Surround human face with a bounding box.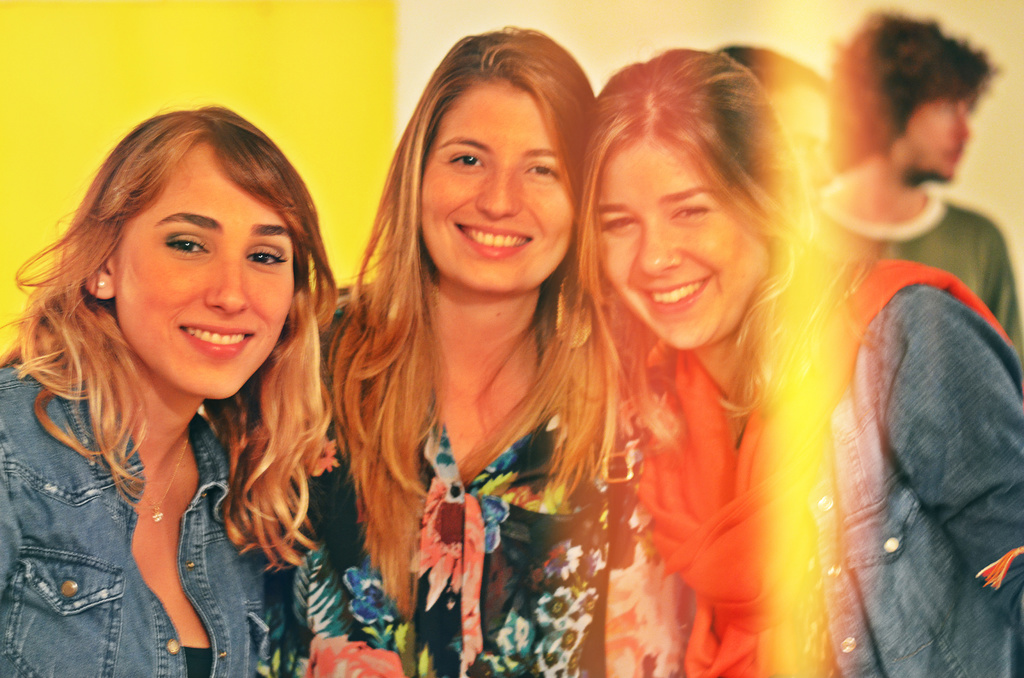
422 79 578 295.
